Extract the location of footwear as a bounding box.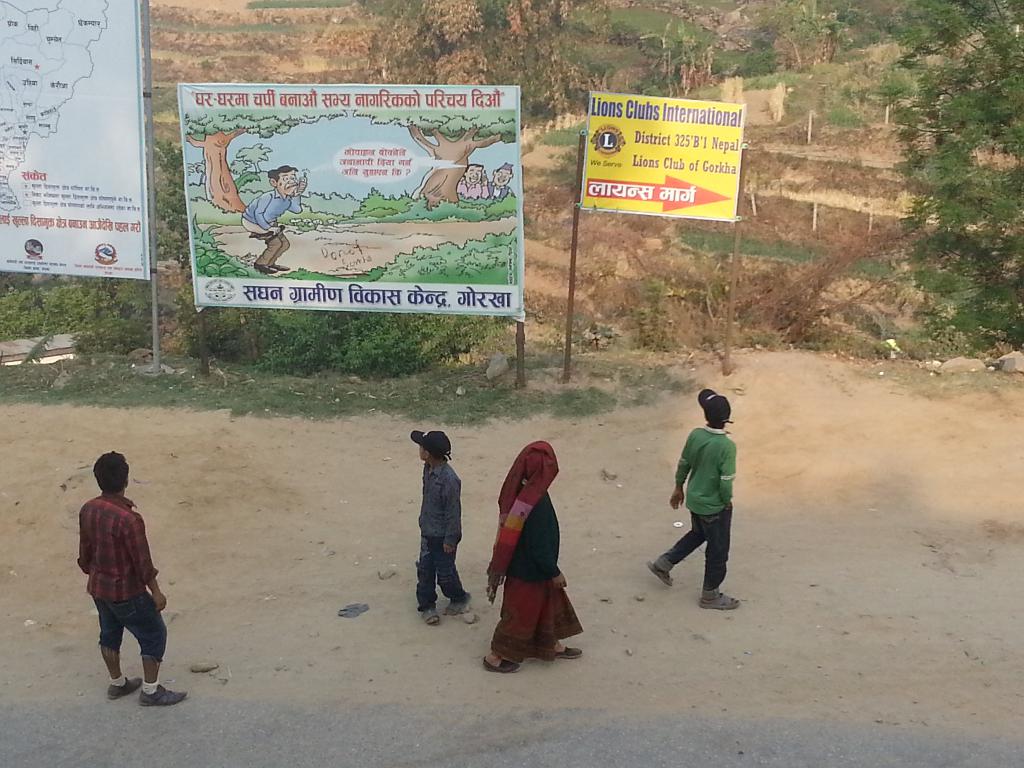
<box>422,609,444,623</box>.
